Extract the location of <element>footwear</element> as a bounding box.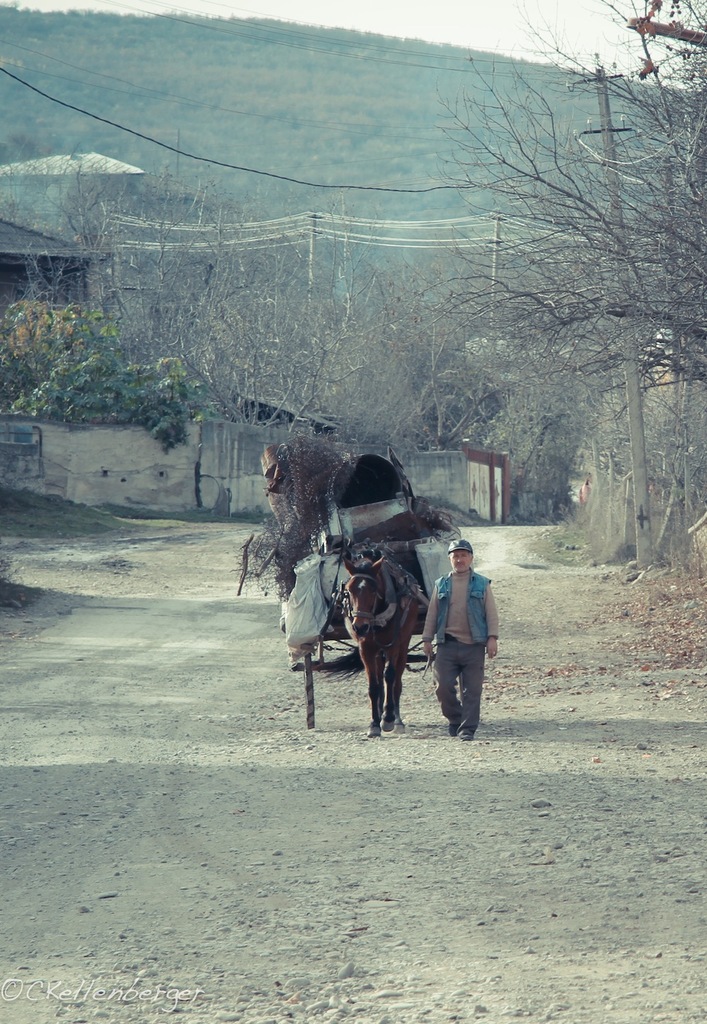
[left=462, top=730, right=473, bottom=742].
